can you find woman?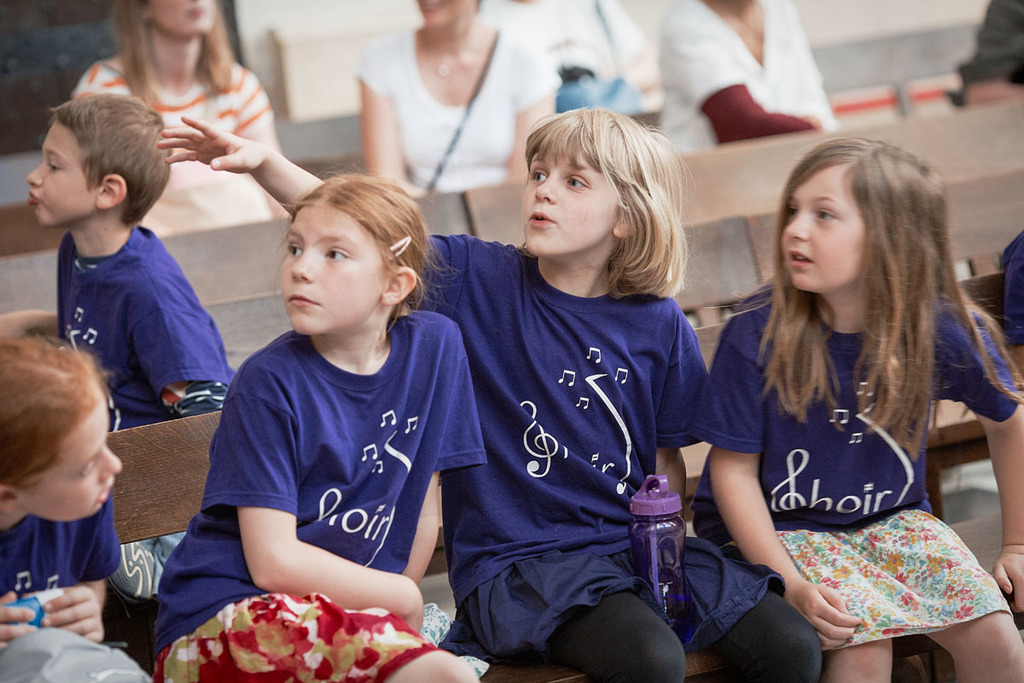
Yes, bounding box: x1=666 y1=0 x2=842 y2=160.
